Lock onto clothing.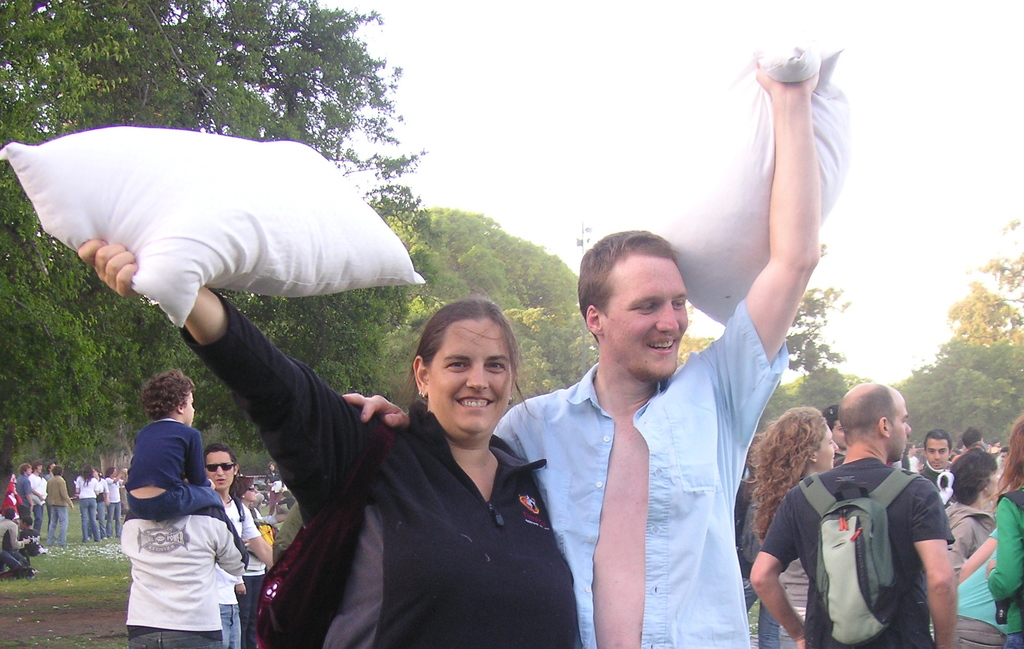
Locked: pyautogui.locateOnScreen(121, 419, 231, 523).
